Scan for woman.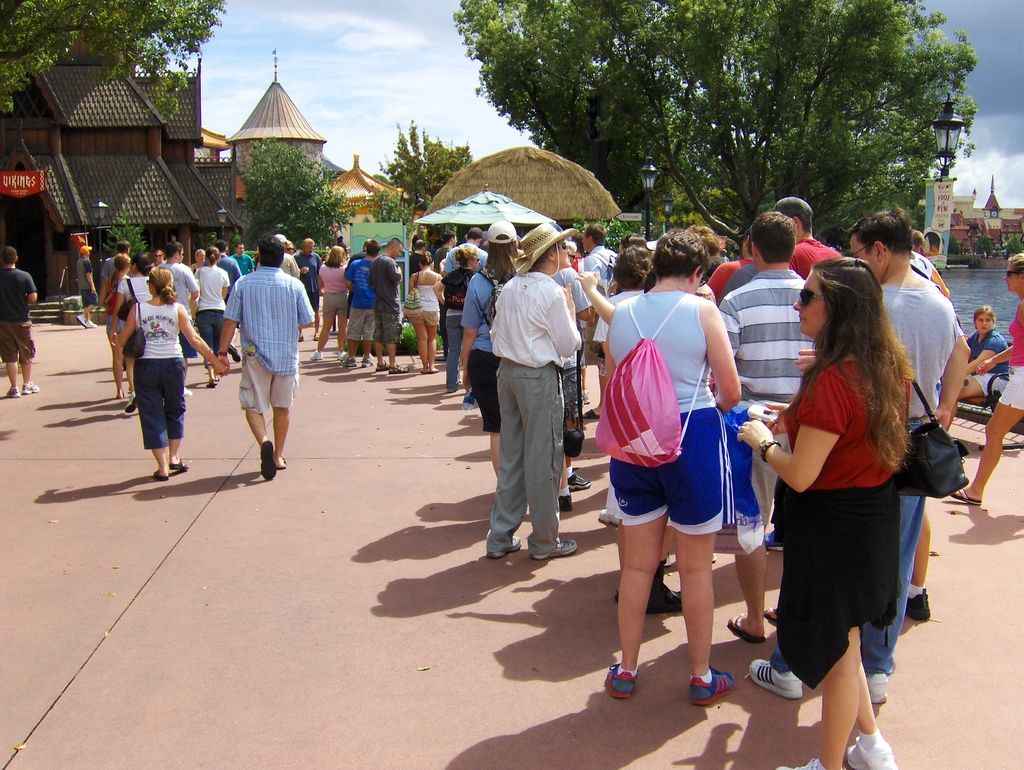
Scan result: bbox=[442, 242, 481, 392].
